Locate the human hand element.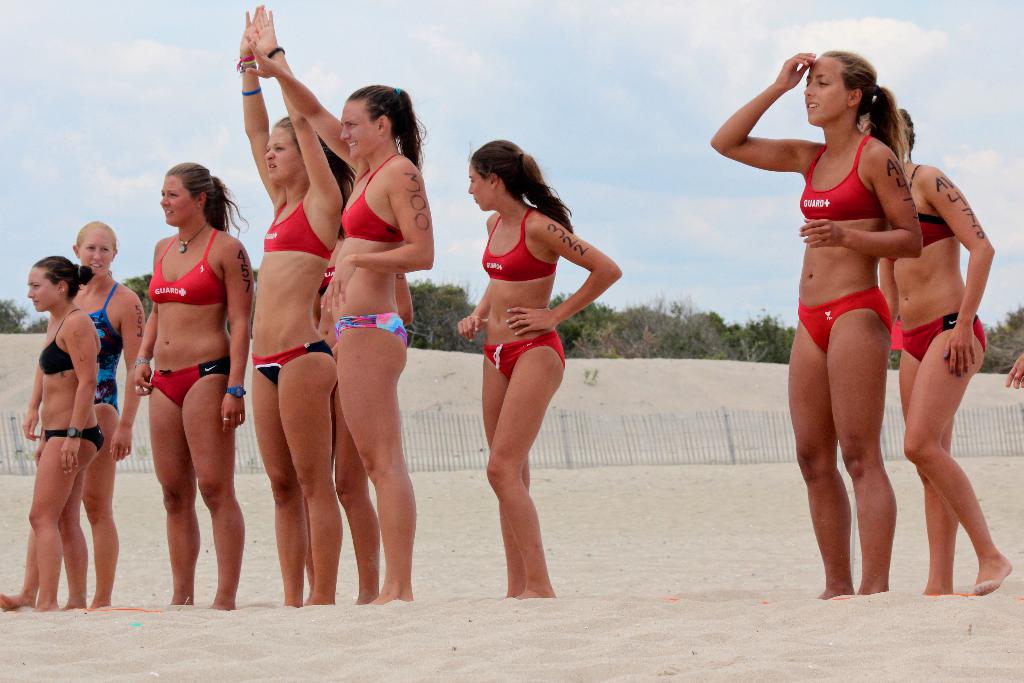
Element bbox: l=34, t=440, r=47, b=465.
